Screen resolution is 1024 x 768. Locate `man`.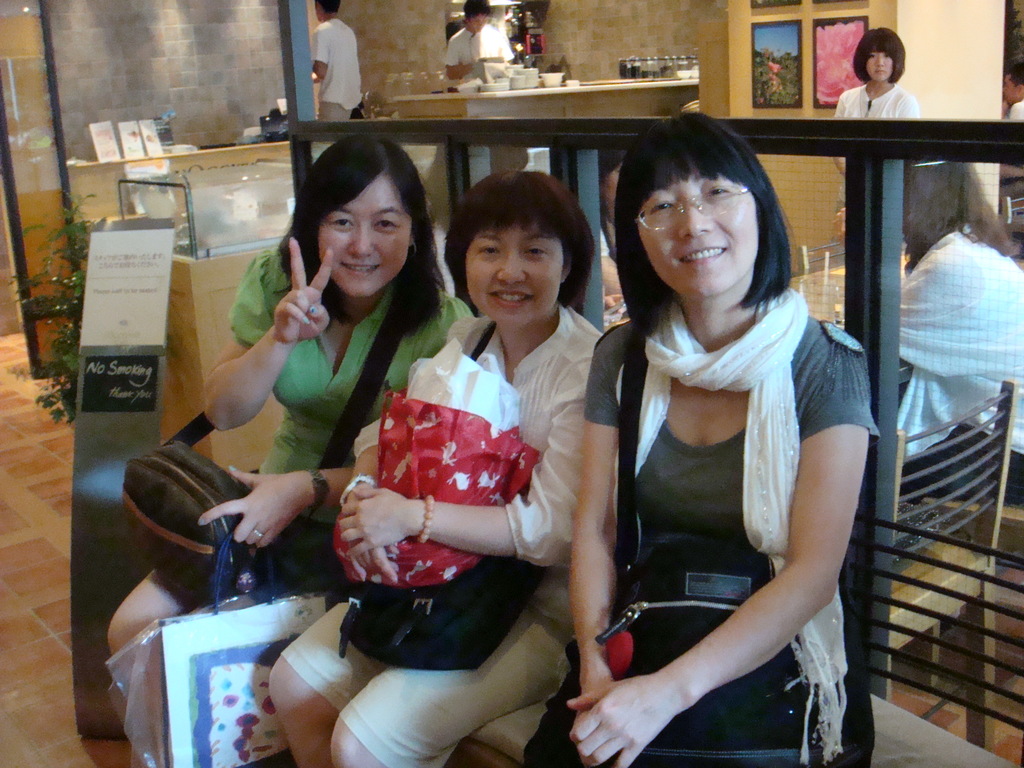
<bbox>312, 0, 363, 124</bbox>.
